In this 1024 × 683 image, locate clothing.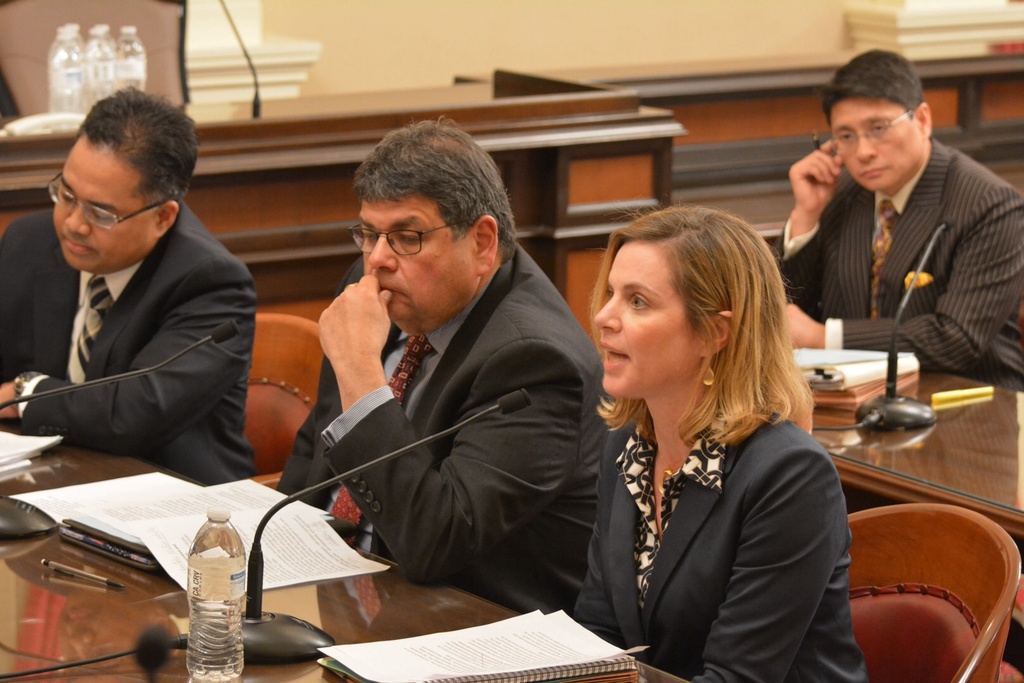
Bounding box: <box>762,140,1019,381</box>.
